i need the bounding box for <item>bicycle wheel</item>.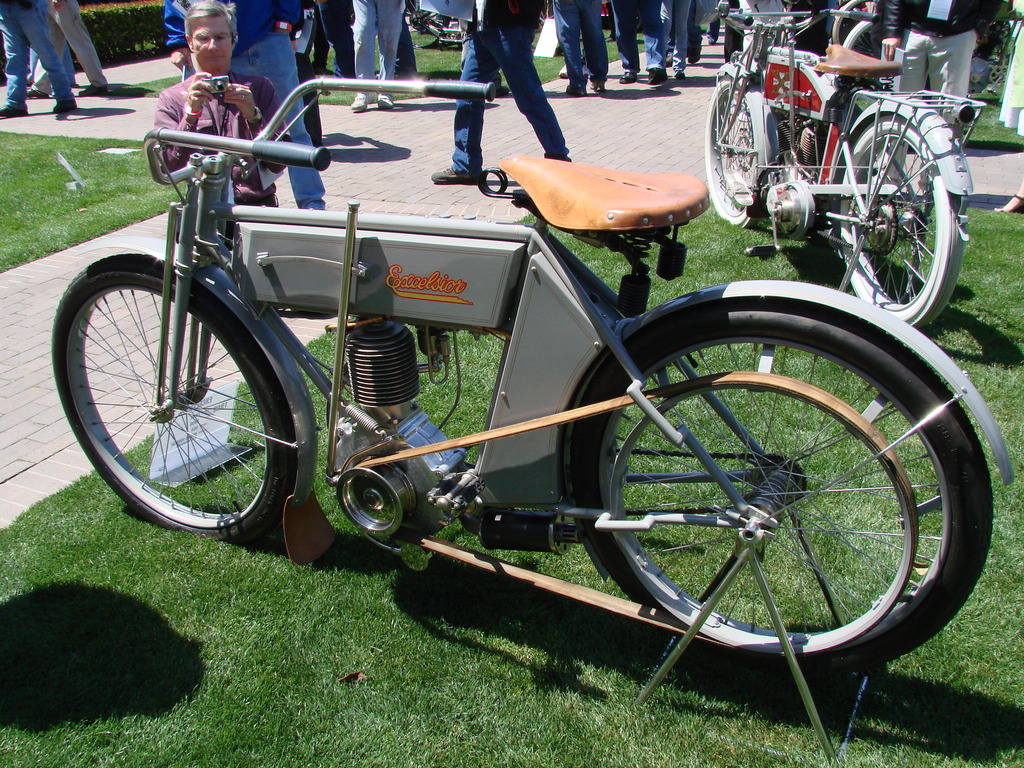
Here it is: detection(839, 108, 970, 336).
